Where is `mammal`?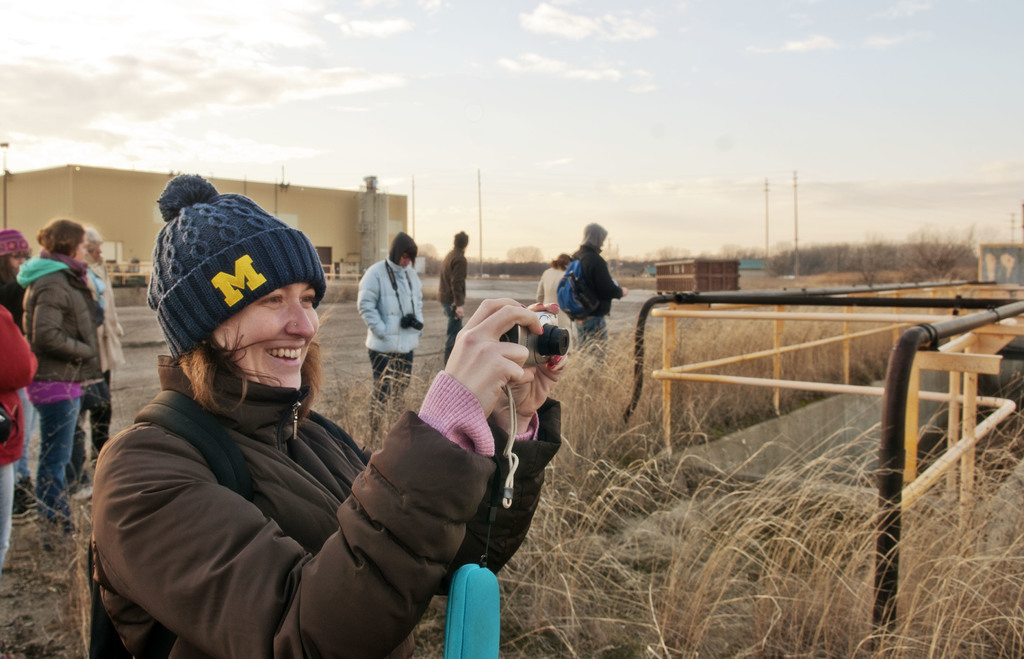
[left=79, top=225, right=126, bottom=454].
